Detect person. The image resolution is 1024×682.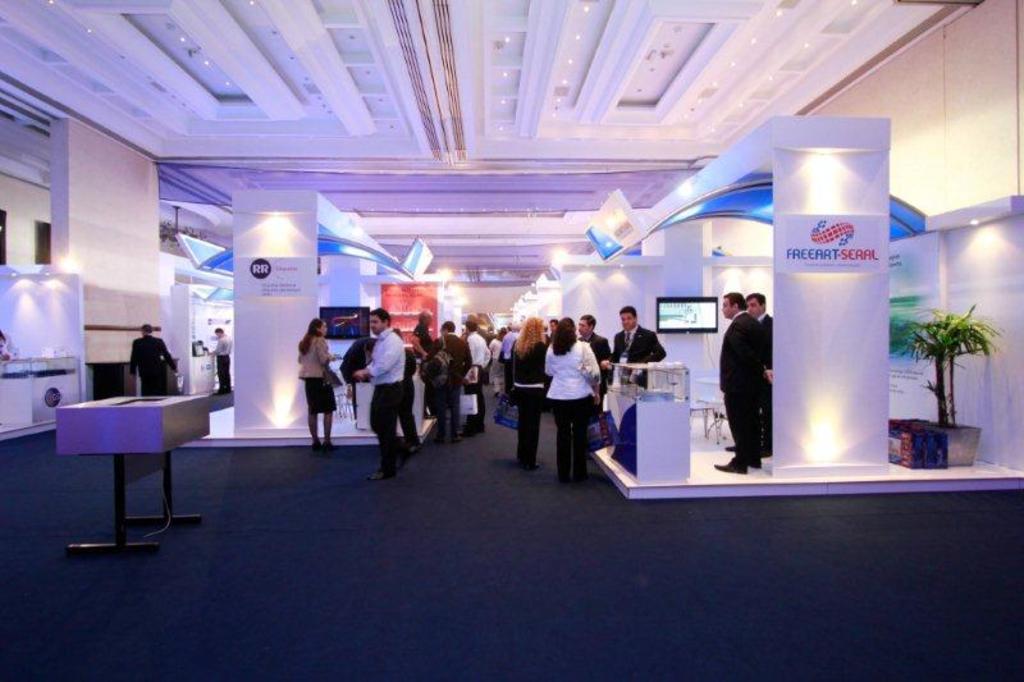
(607,306,671,362).
